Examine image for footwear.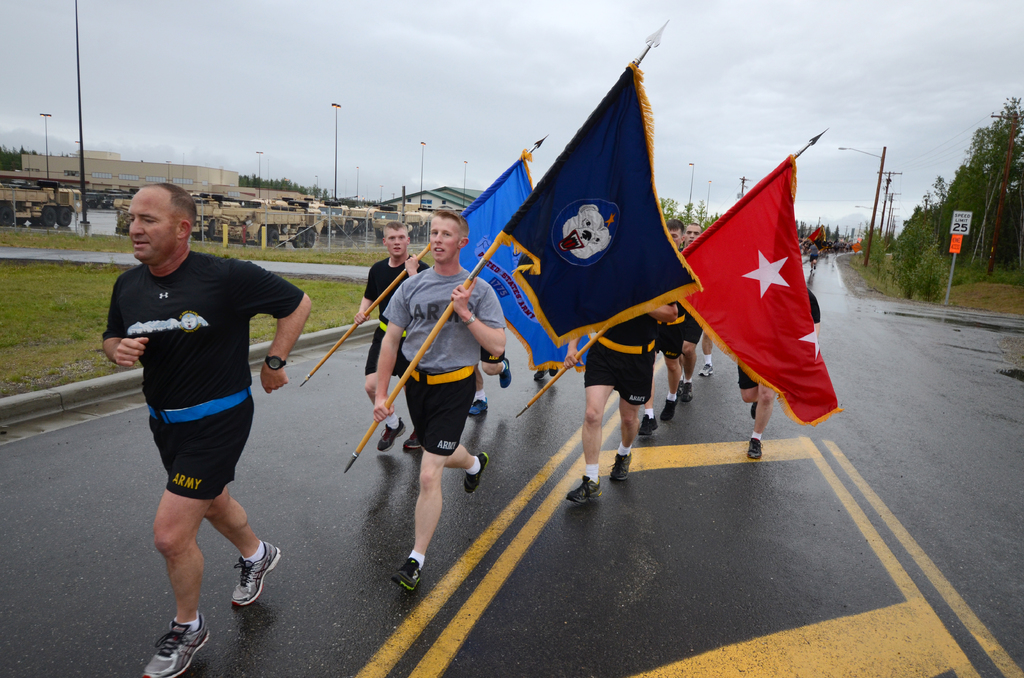
Examination result: bbox(747, 439, 763, 460).
